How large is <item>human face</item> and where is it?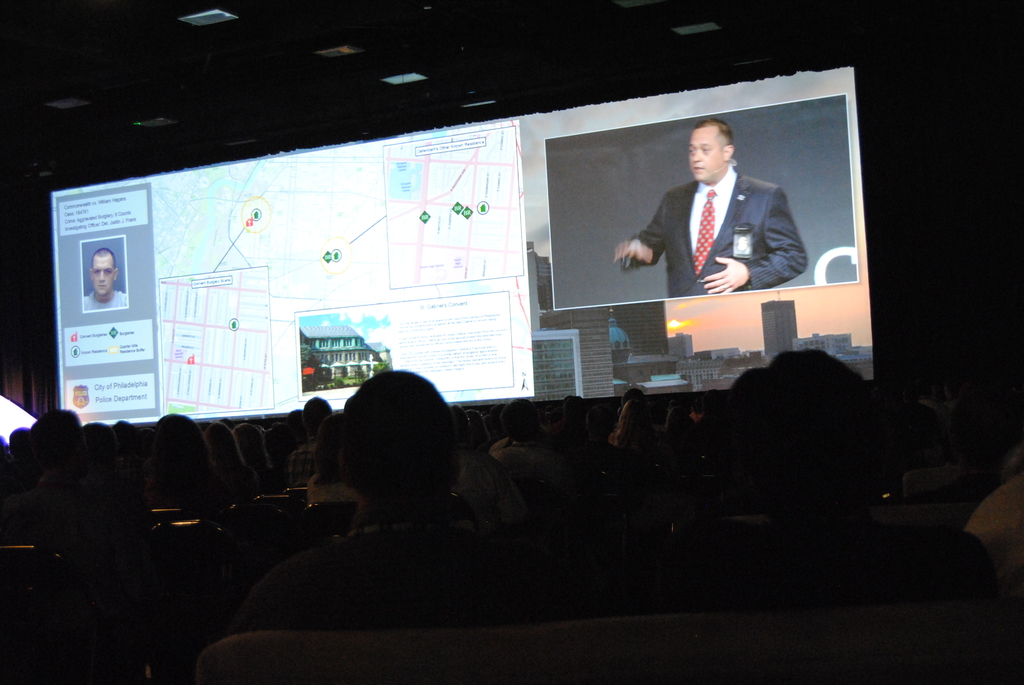
Bounding box: <bbox>685, 123, 727, 181</bbox>.
